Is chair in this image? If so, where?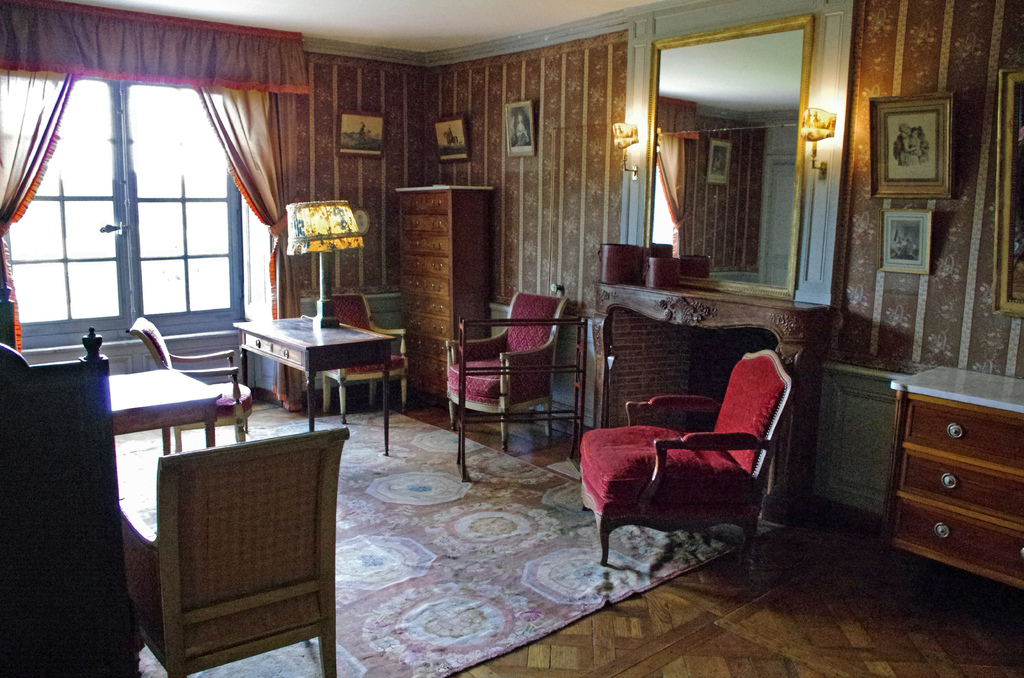
Yes, at l=586, t=348, r=802, b=587.
